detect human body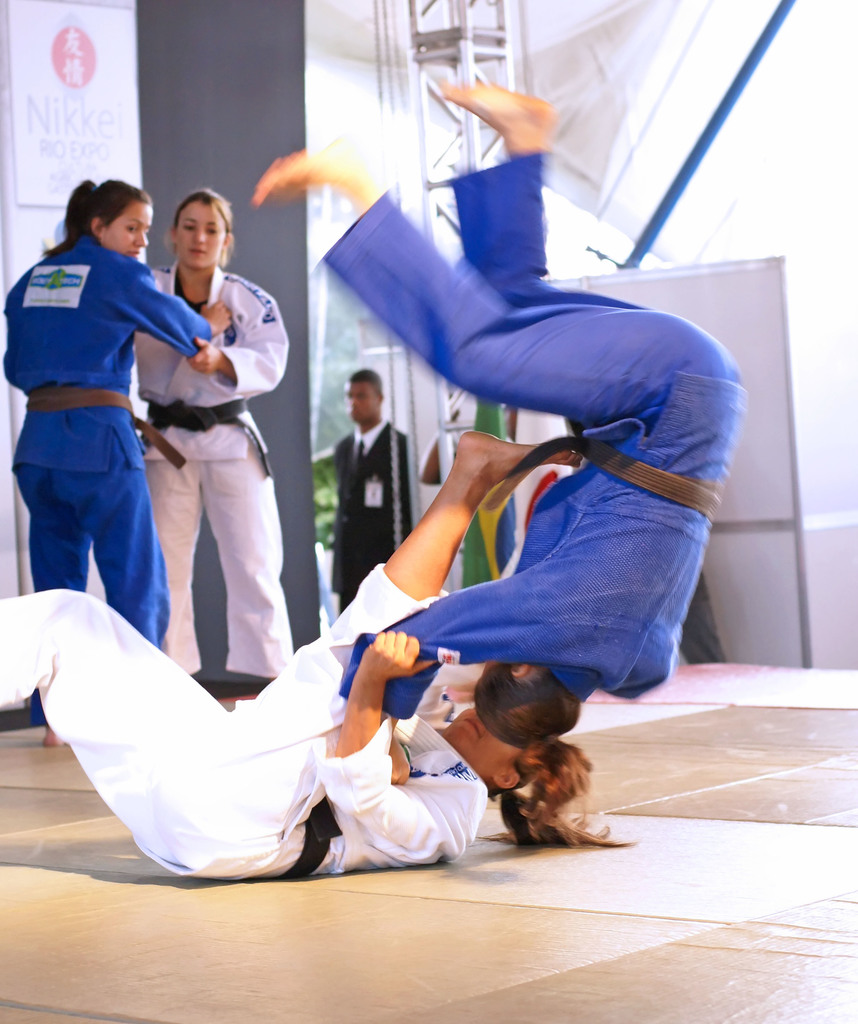
detection(334, 426, 416, 602)
